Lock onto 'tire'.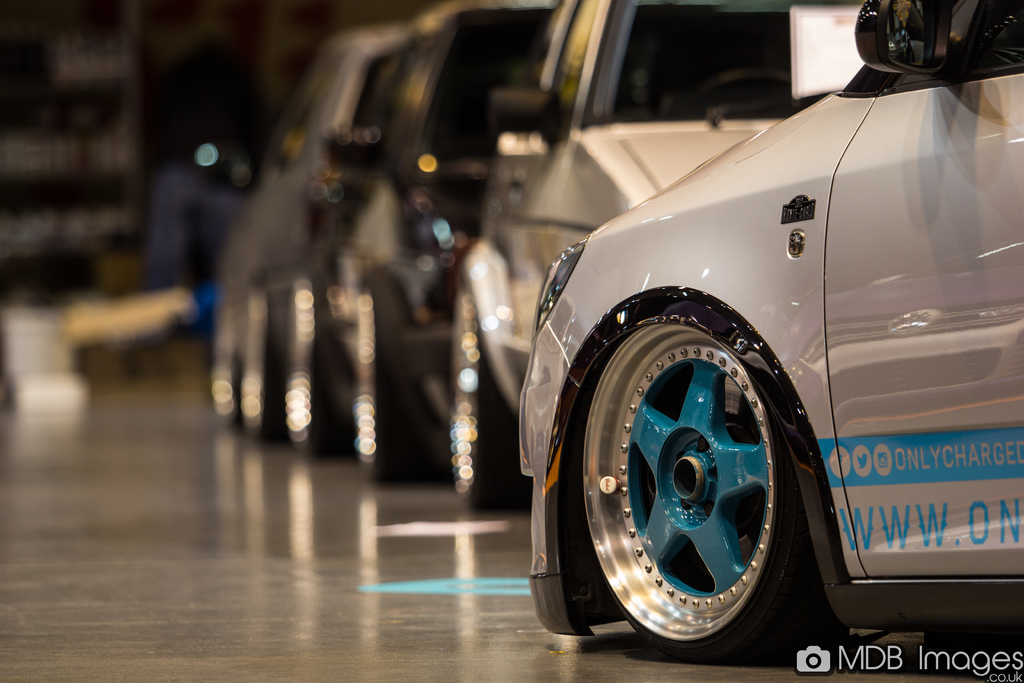
Locked: {"x1": 214, "y1": 292, "x2": 241, "y2": 429}.
